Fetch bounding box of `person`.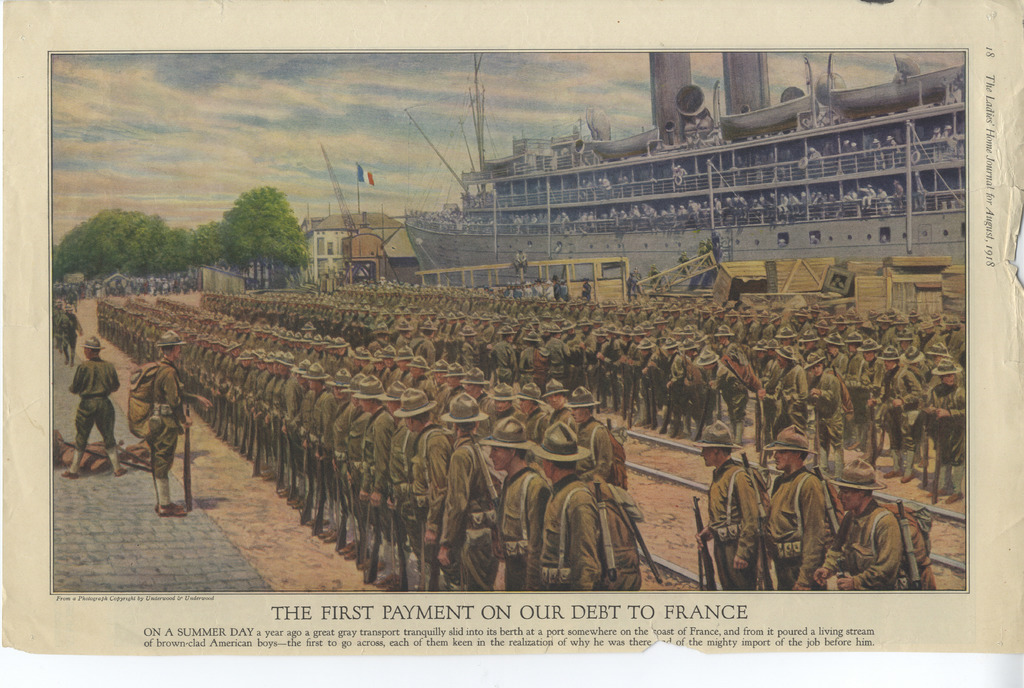
Bbox: 861/356/924/493.
